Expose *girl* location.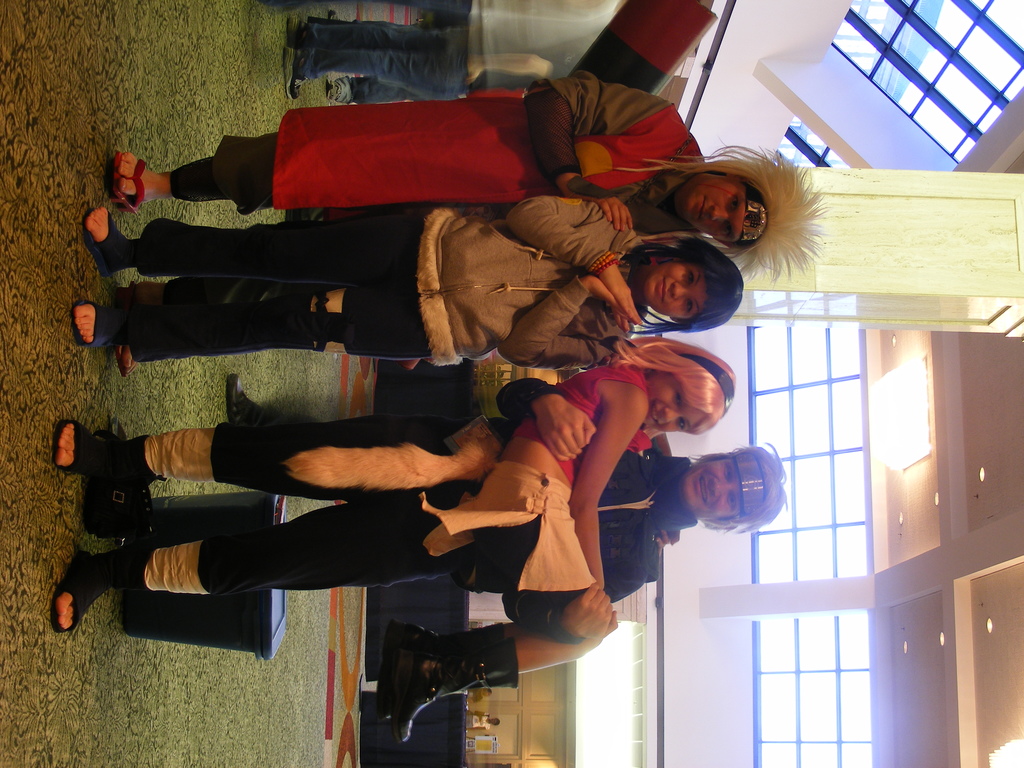
Exposed at (x1=56, y1=376, x2=785, y2=630).
